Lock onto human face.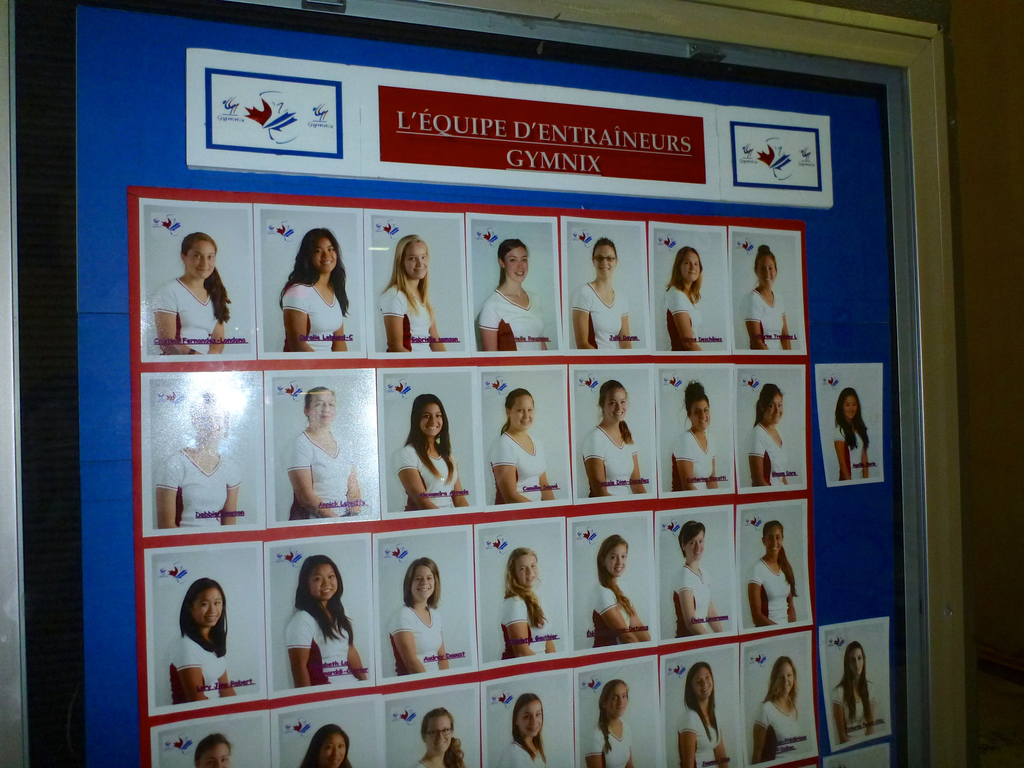
Locked: {"left": 516, "top": 703, "right": 544, "bottom": 736}.
